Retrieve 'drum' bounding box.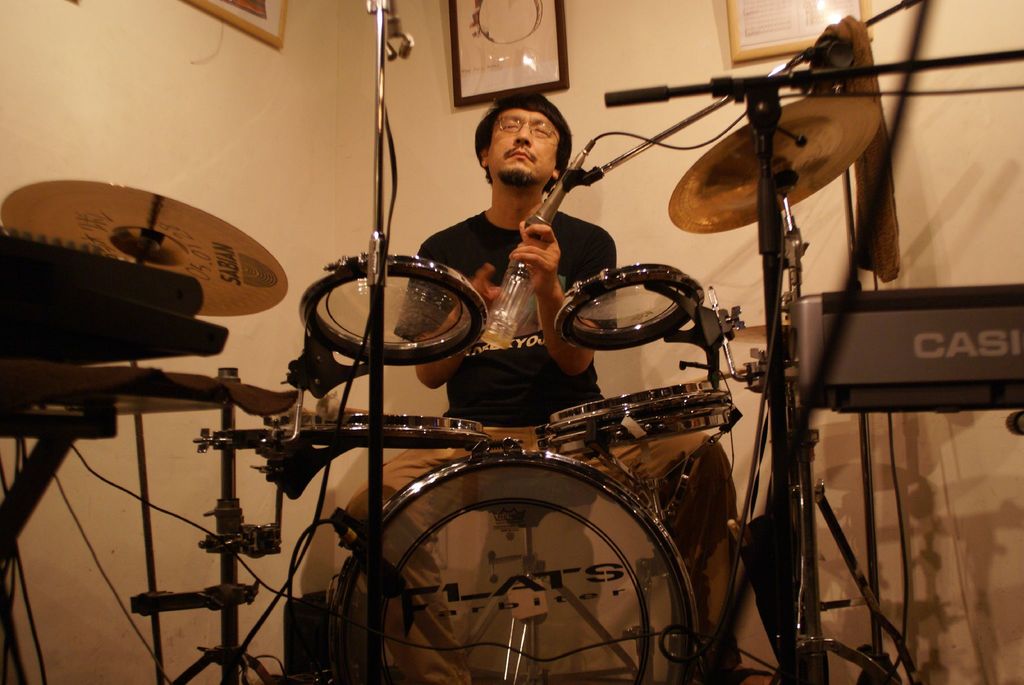
Bounding box: 297:256:488:366.
